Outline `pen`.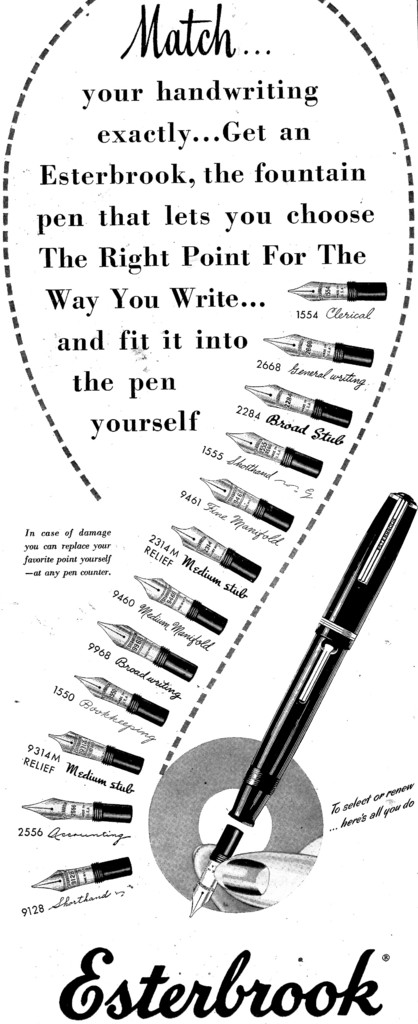
Outline: (x1=282, y1=271, x2=389, y2=303).
